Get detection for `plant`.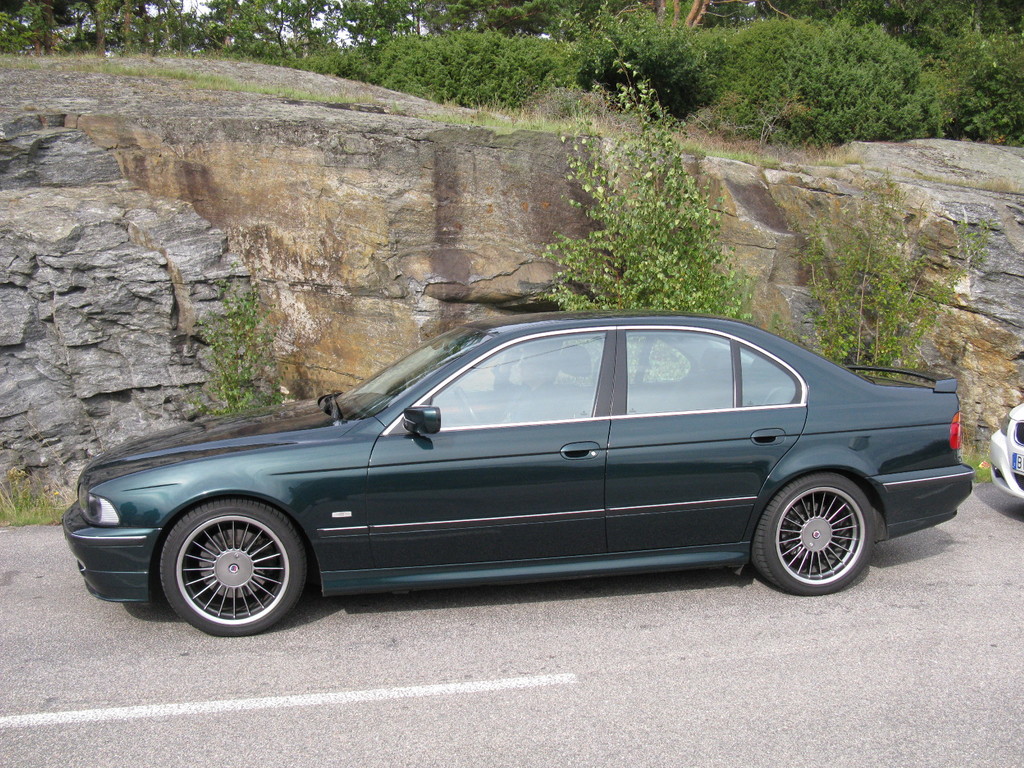
Detection: [966, 426, 994, 483].
